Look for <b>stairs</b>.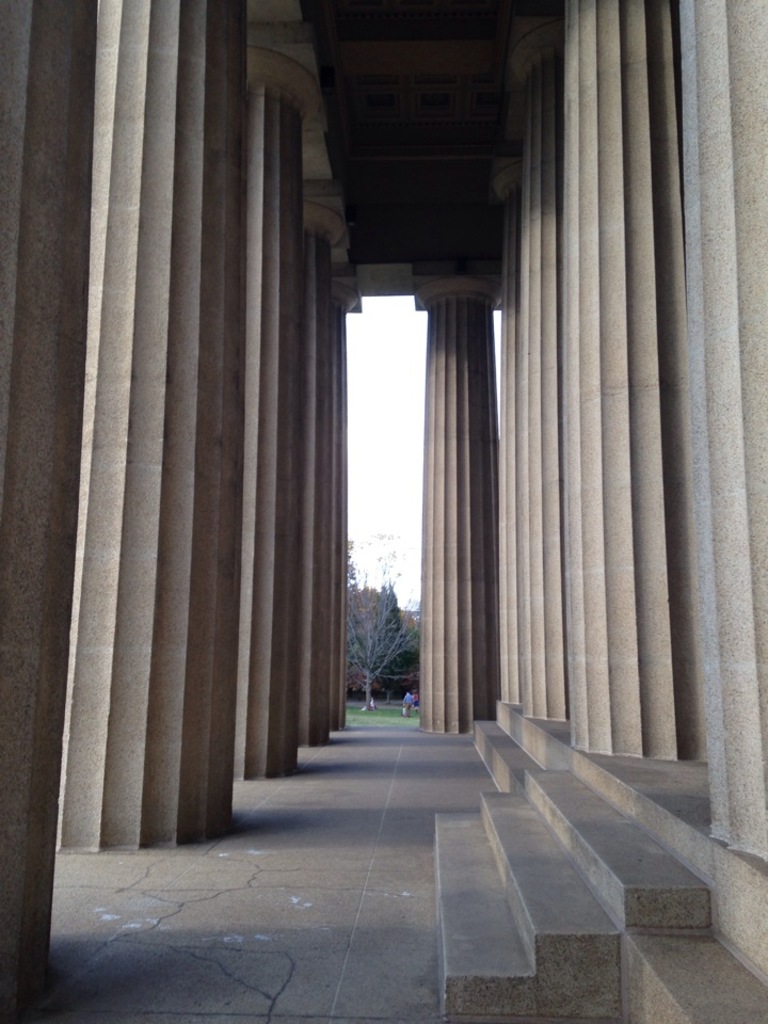
Found: pyautogui.locateOnScreen(438, 741, 714, 1023).
